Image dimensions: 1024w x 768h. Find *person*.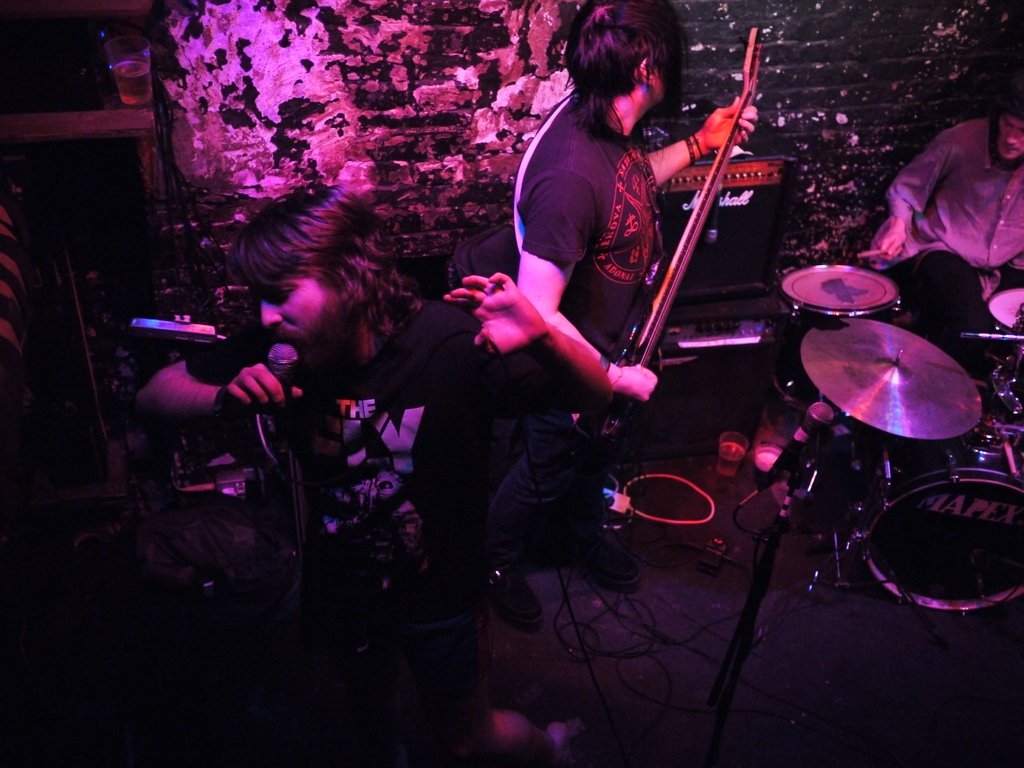
Rect(117, 186, 625, 767).
